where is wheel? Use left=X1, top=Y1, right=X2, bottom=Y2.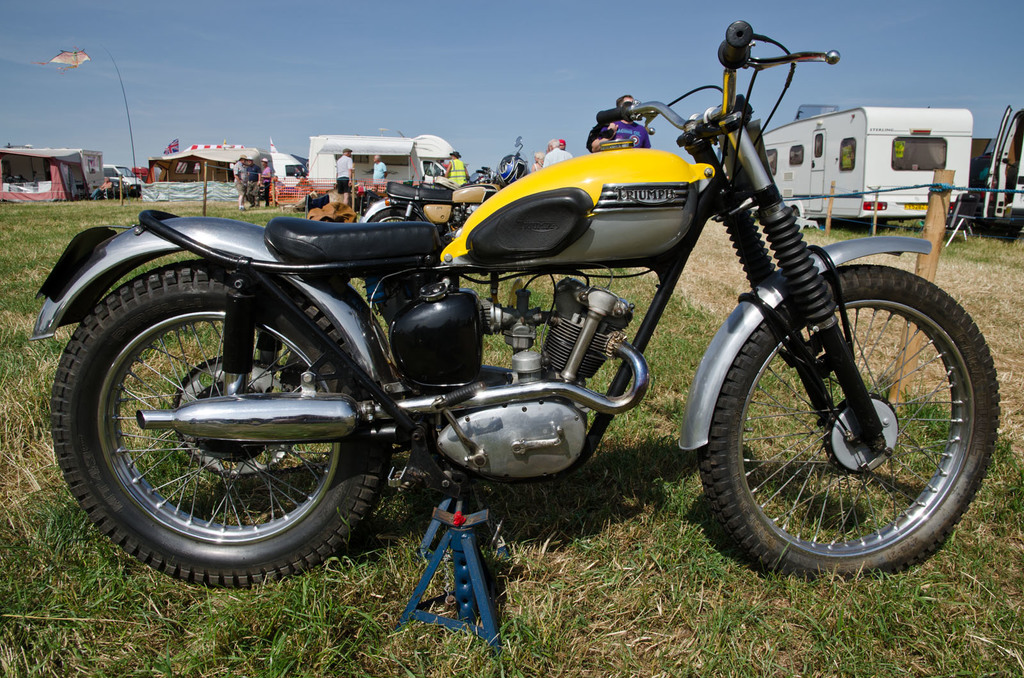
left=368, top=207, right=423, bottom=222.
